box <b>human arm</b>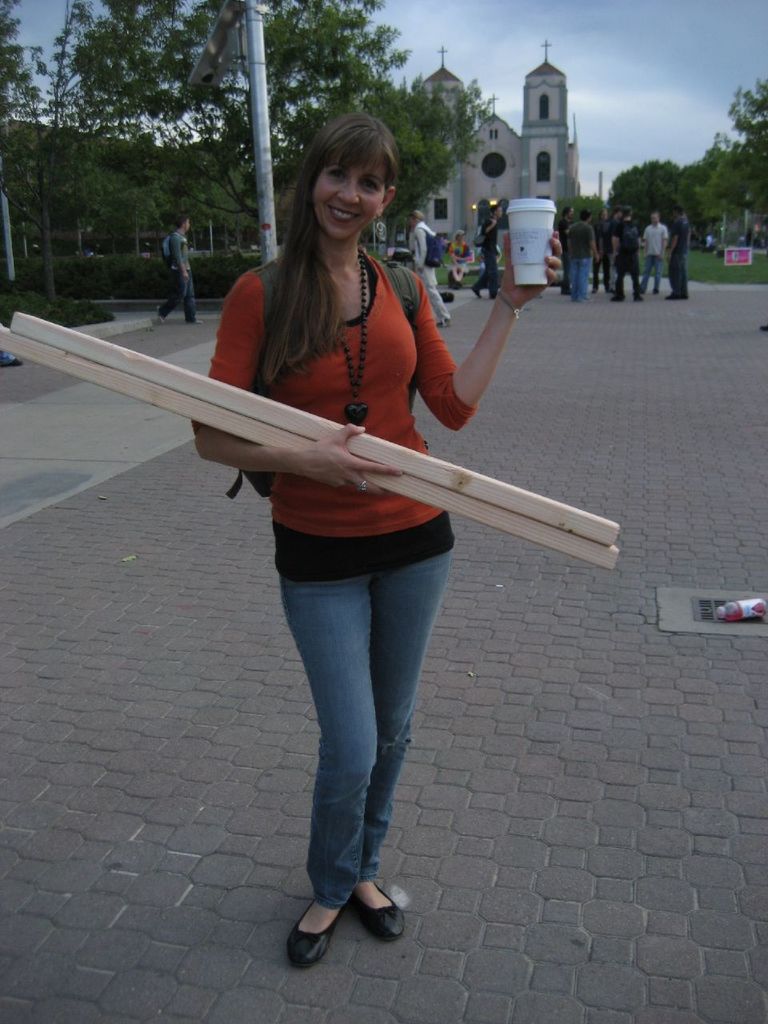
region(632, 228, 639, 258)
